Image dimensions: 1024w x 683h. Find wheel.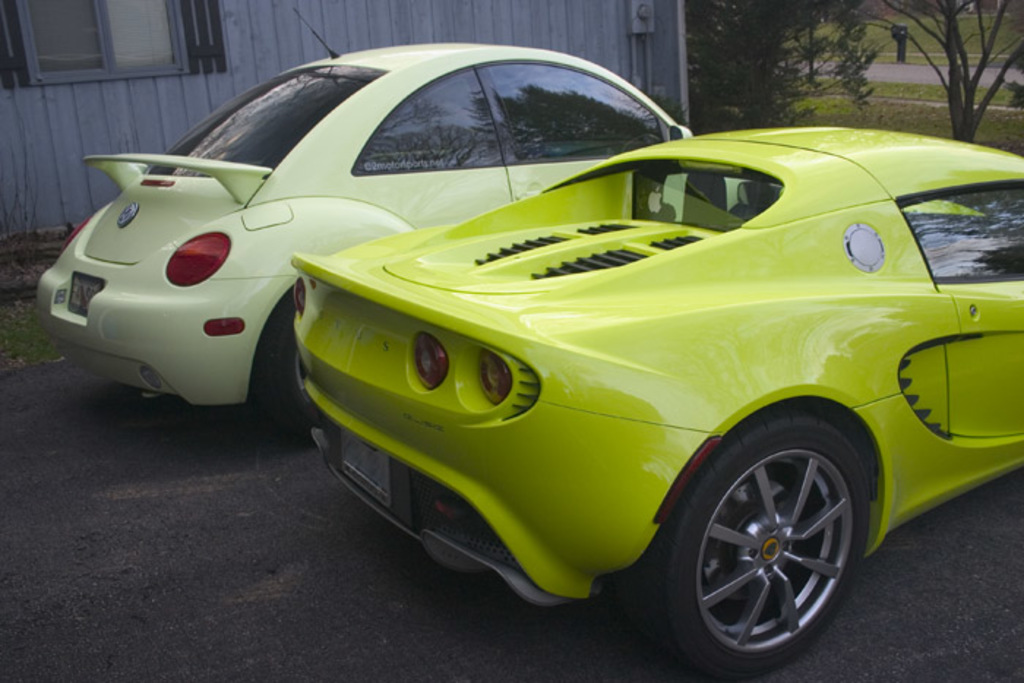
680/417/869/660.
